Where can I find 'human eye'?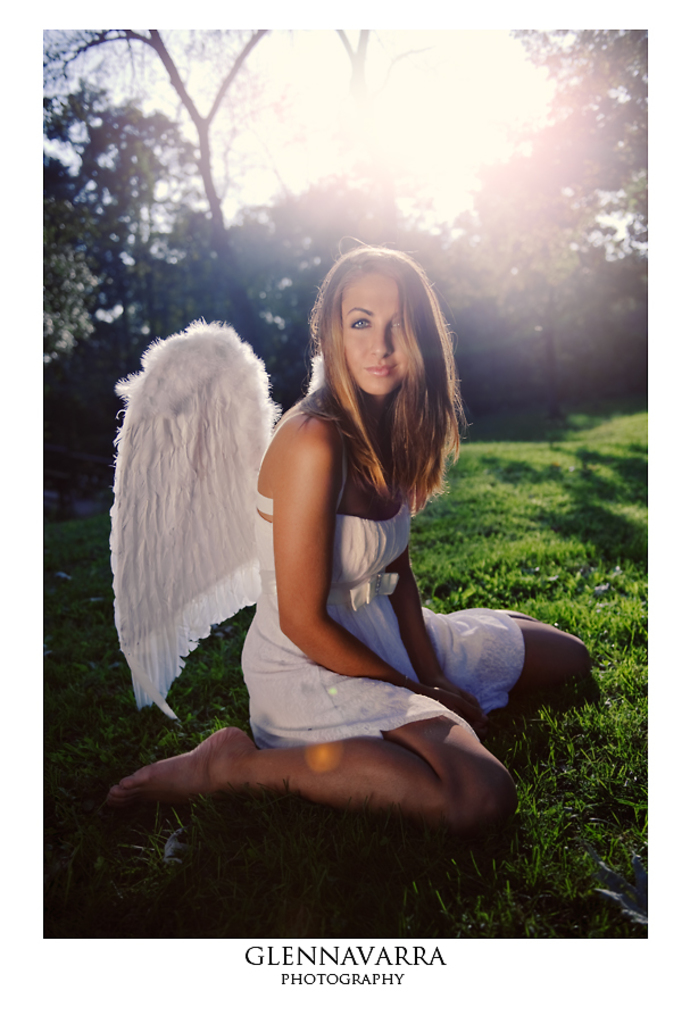
You can find it at 347 315 373 331.
